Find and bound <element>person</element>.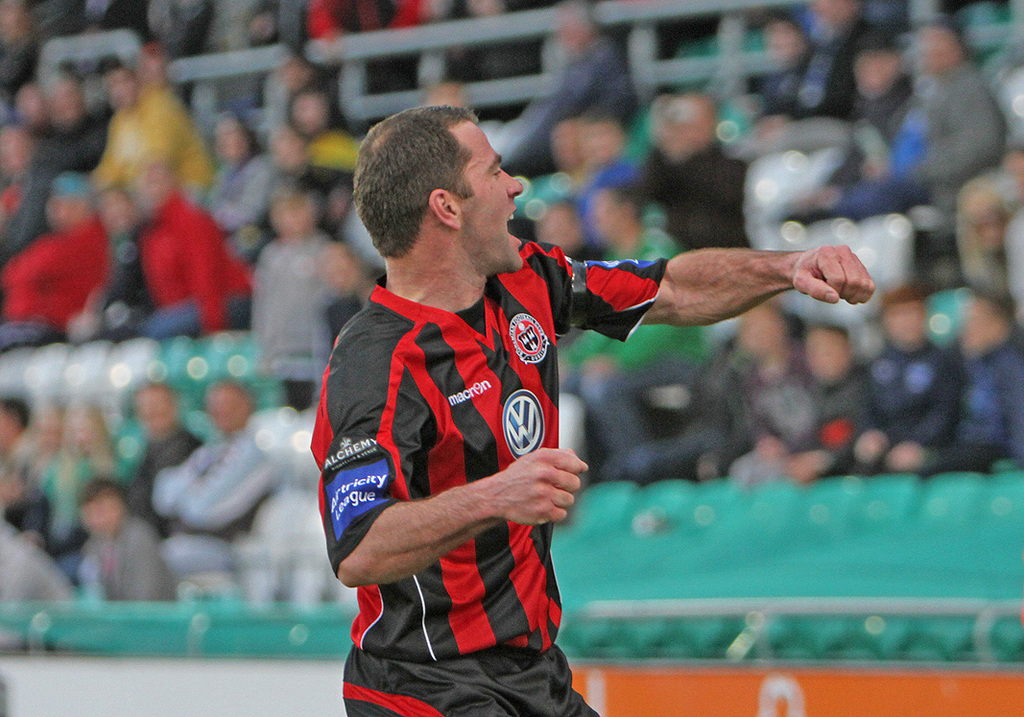
Bound: {"x1": 828, "y1": 290, "x2": 957, "y2": 472}.
